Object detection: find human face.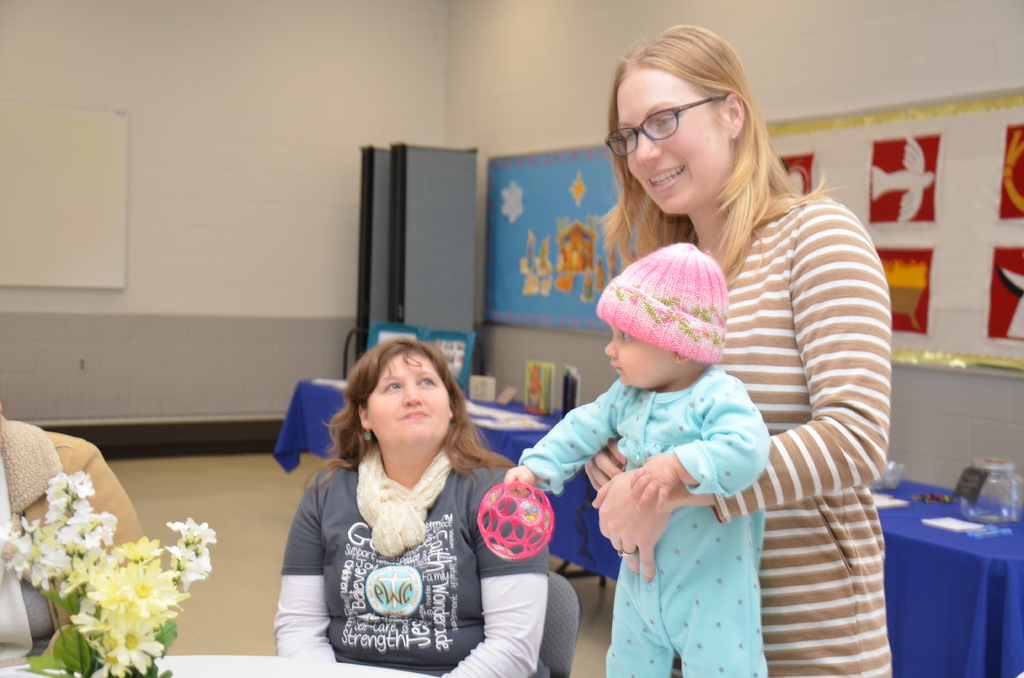
box=[614, 70, 725, 216].
